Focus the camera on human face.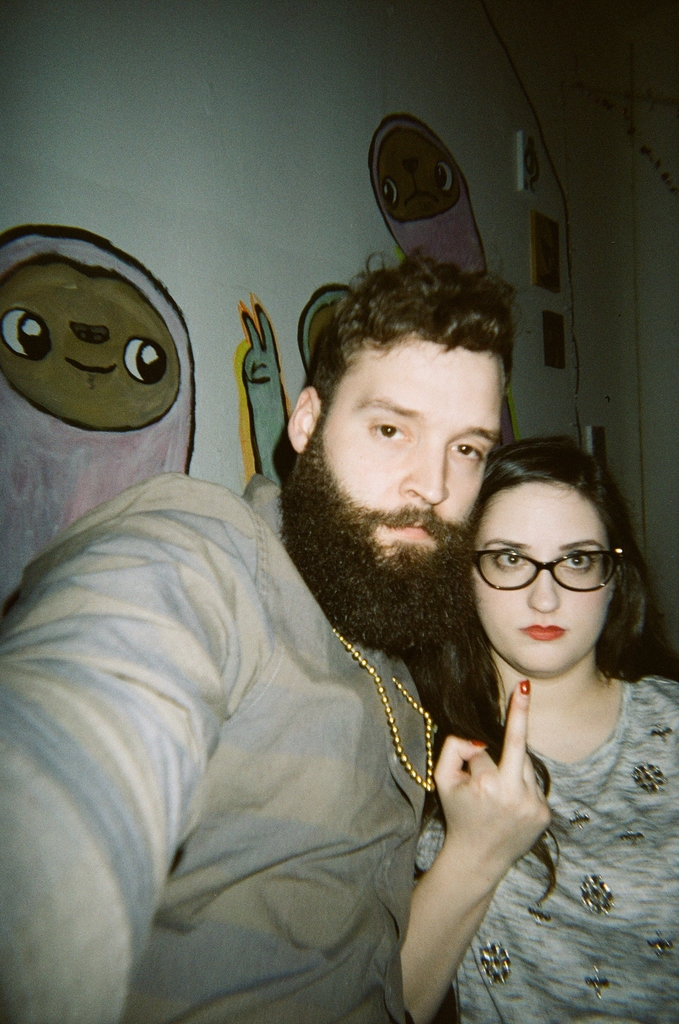
Focus region: bbox=[333, 356, 501, 548].
